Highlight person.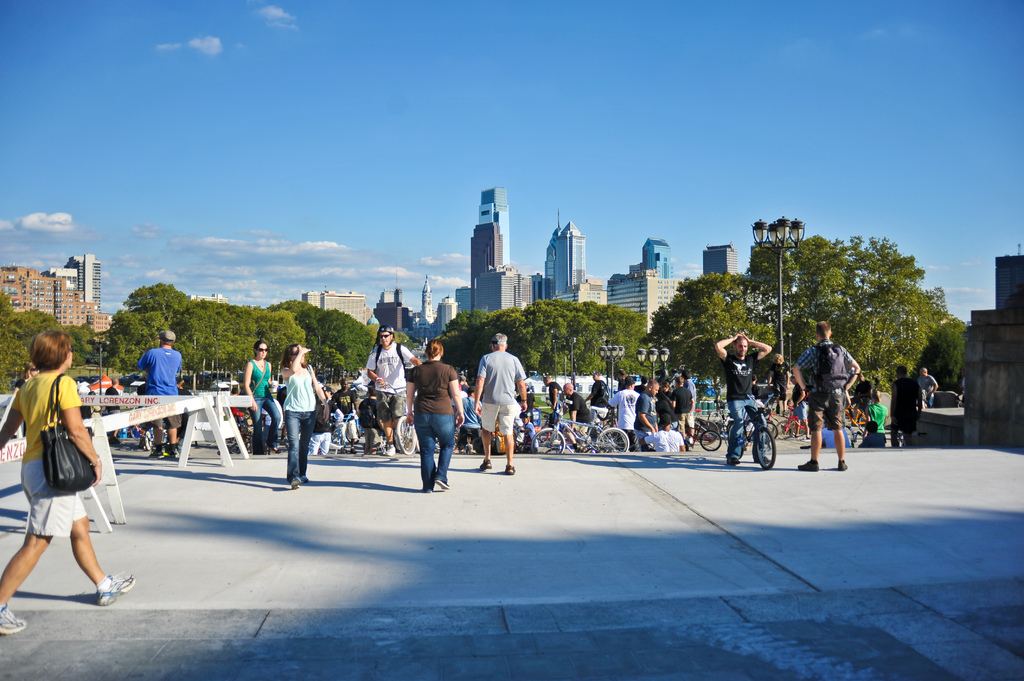
Highlighted region: bbox=(794, 316, 863, 474).
